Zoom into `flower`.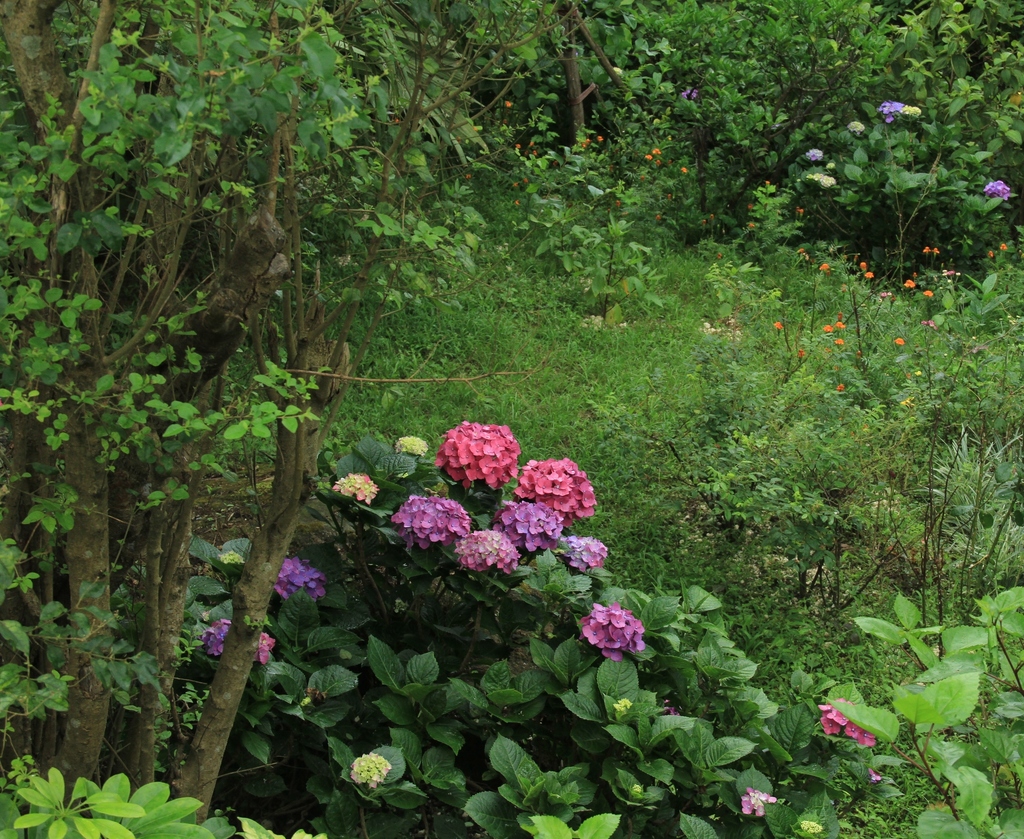
Zoom target: <box>803,147,823,158</box>.
